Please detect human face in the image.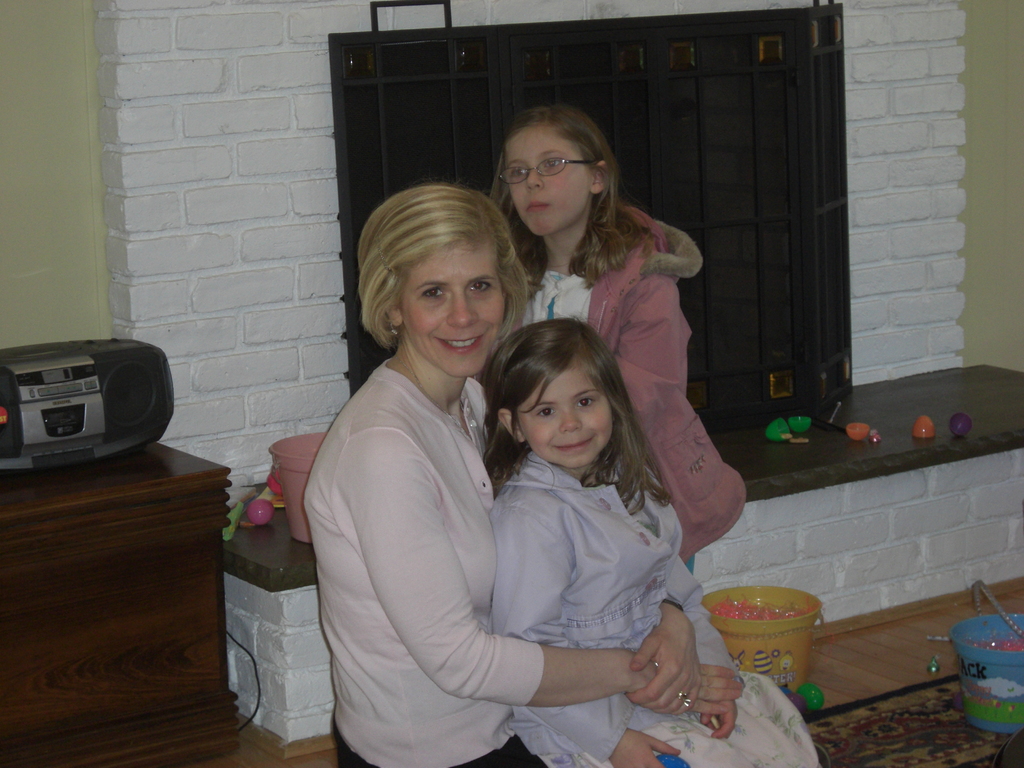
503/125/588/236.
